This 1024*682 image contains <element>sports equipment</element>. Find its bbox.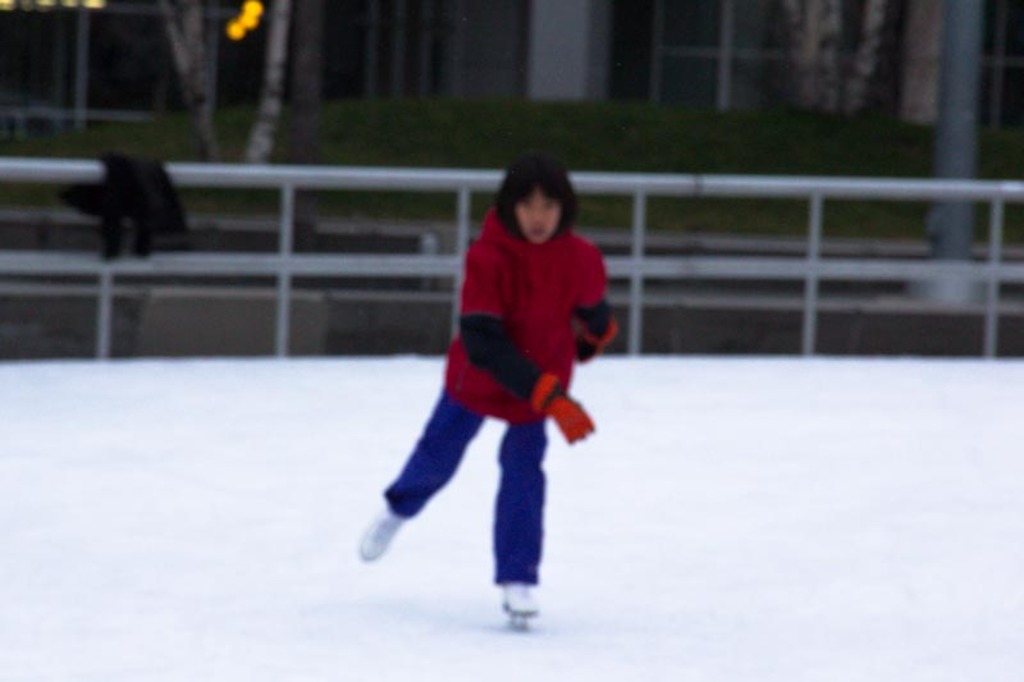
box=[361, 504, 407, 563].
